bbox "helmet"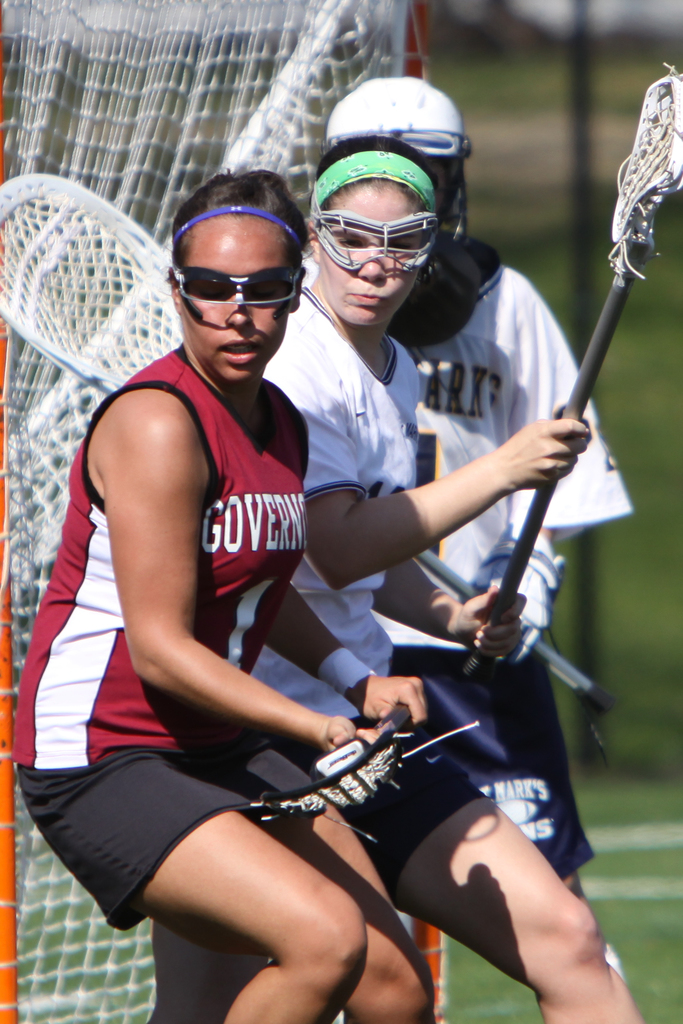
(295,85,464,319)
